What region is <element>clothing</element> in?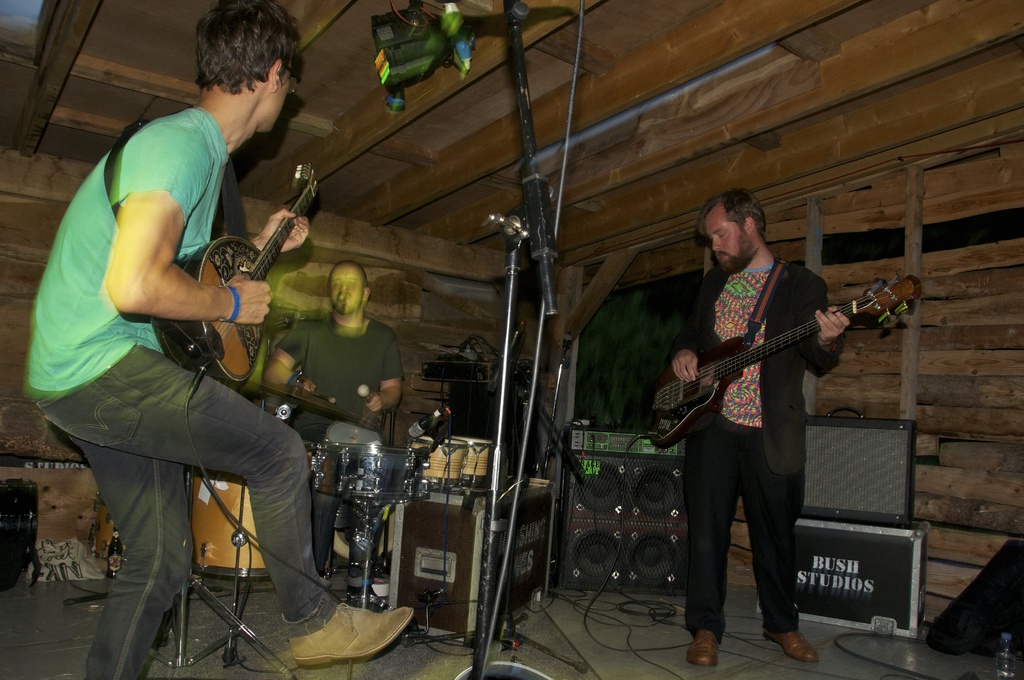
<box>268,314,416,568</box>.
